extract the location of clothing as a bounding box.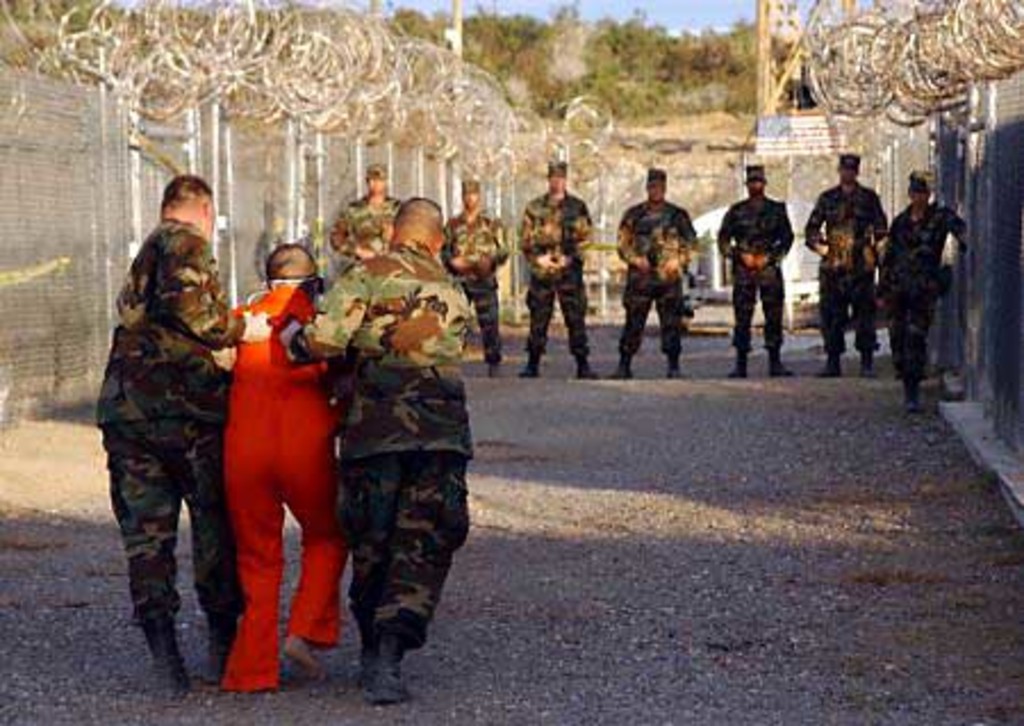
crop(610, 196, 699, 364).
